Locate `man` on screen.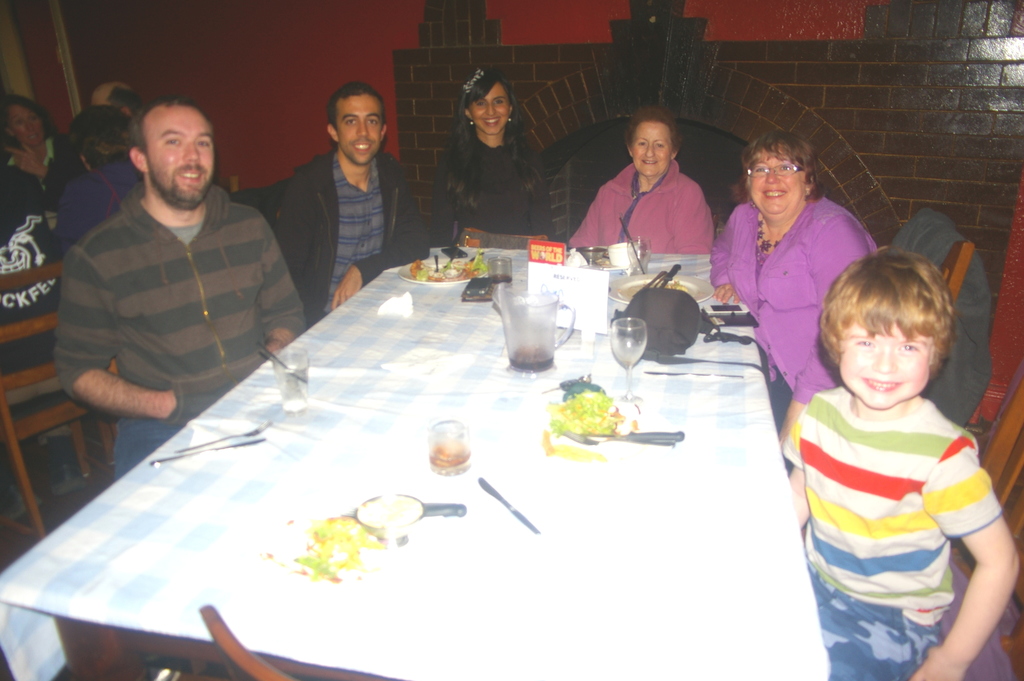
On screen at bbox=(47, 113, 133, 263).
